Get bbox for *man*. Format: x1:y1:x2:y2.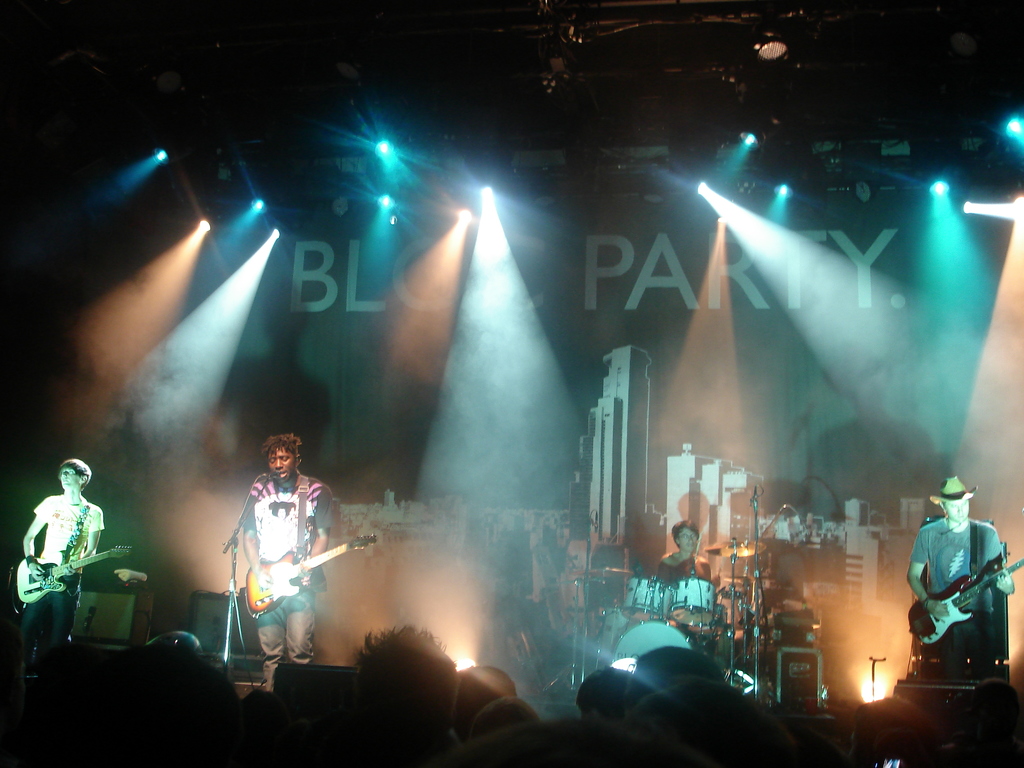
237:433:333:692.
